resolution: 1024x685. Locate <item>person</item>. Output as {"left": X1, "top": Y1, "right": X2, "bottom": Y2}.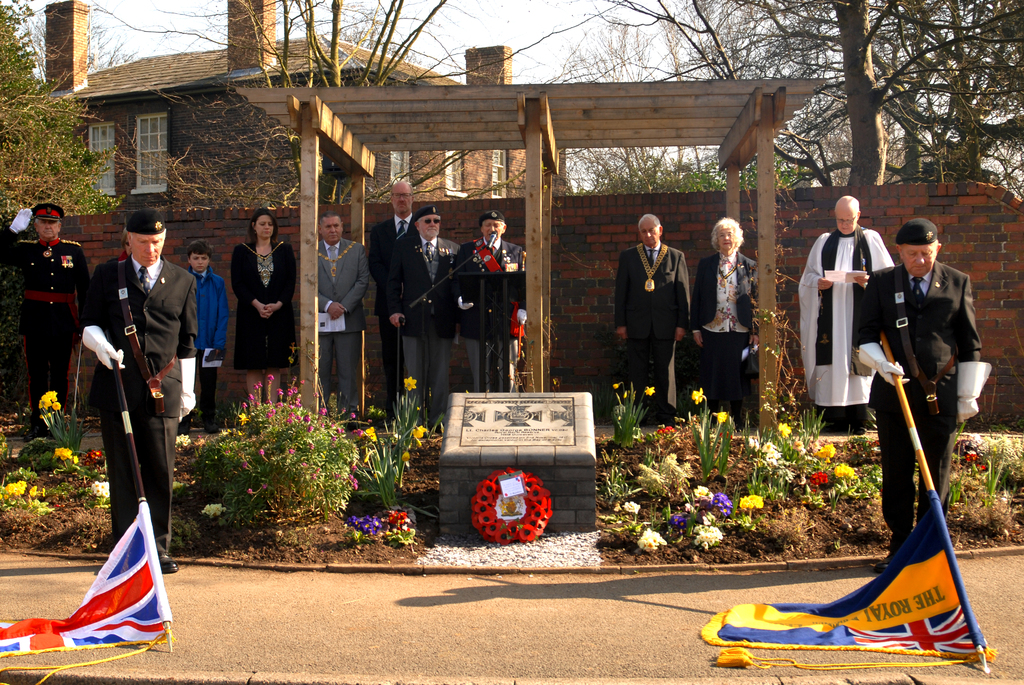
{"left": 315, "top": 208, "right": 370, "bottom": 419}.
